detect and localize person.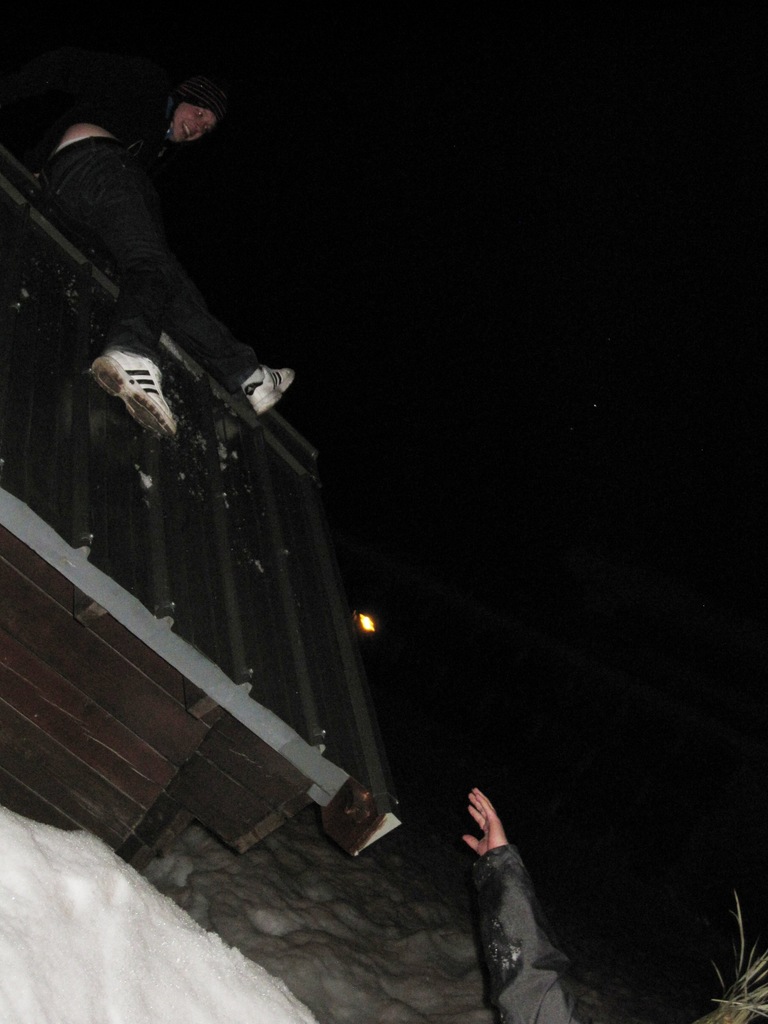
Localized at region(453, 784, 767, 1023).
